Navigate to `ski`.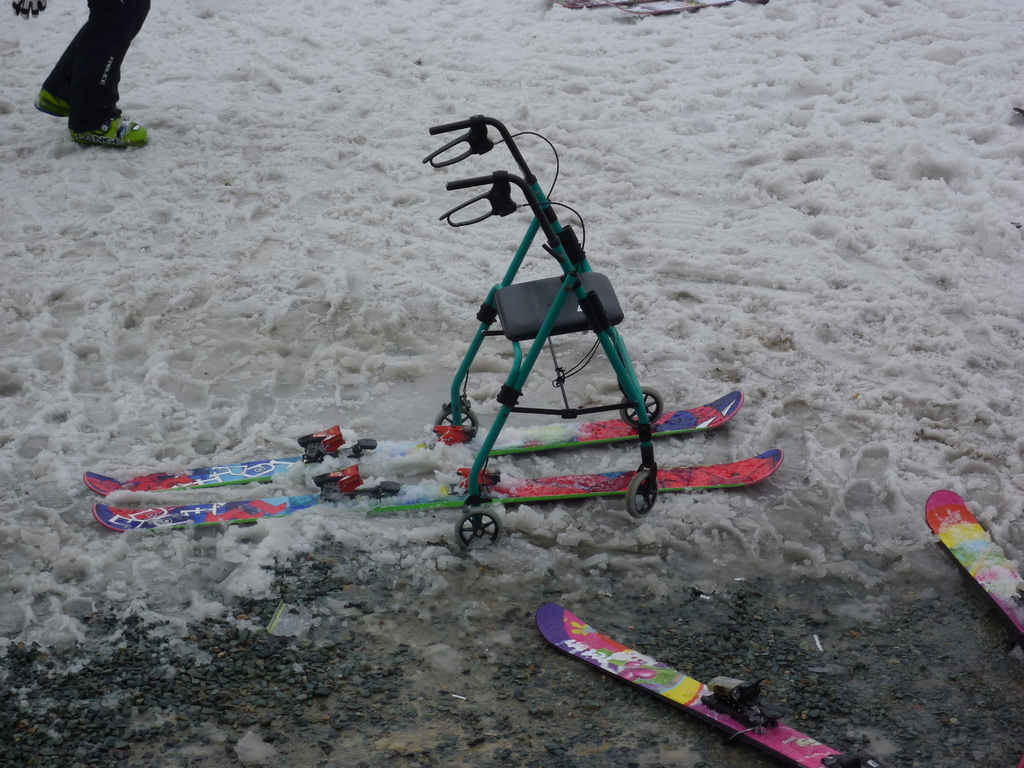
Navigation target: locate(91, 440, 785, 541).
